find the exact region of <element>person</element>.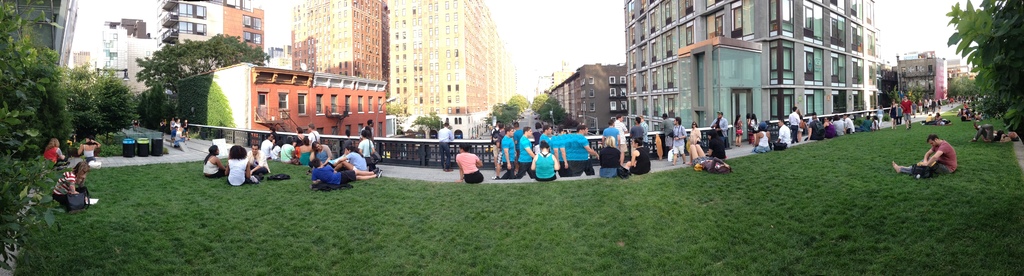
Exact region: <box>222,148,251,185</box>.
